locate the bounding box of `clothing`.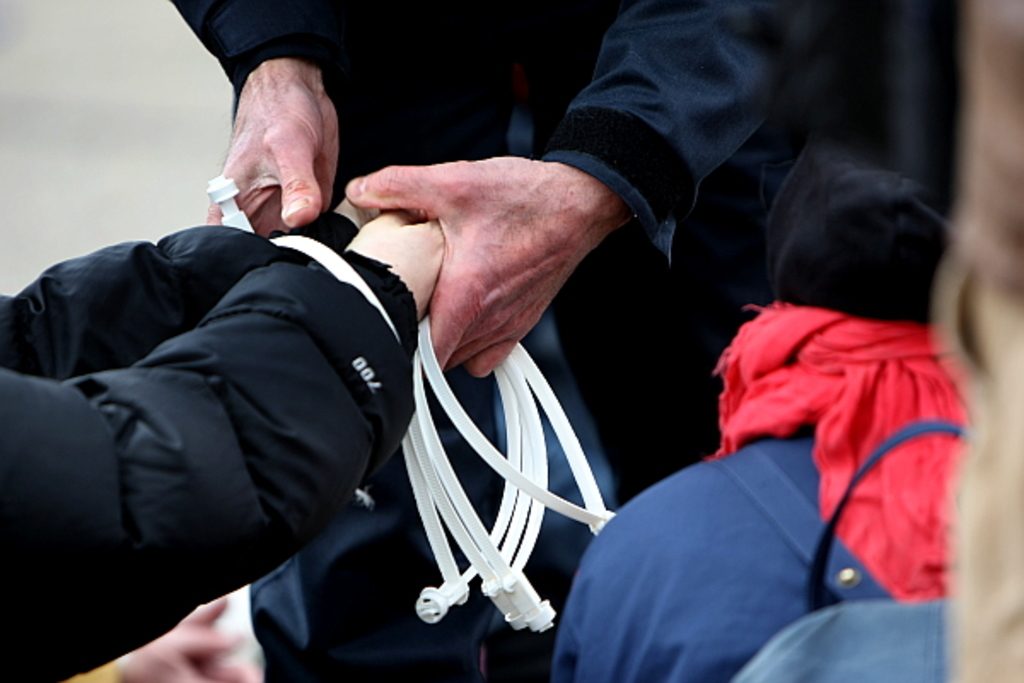
Bounding box: x1=164, y1=0, x2=906, y2=681.
